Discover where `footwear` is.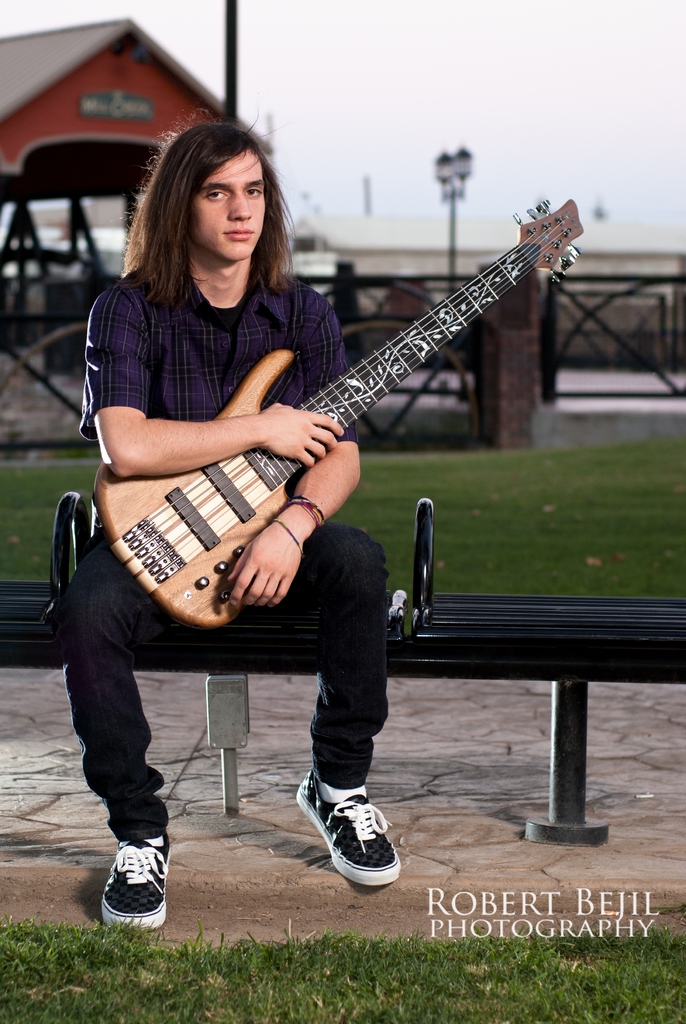
Discovered at (left=291, top=787, right=407, bottom=902).
